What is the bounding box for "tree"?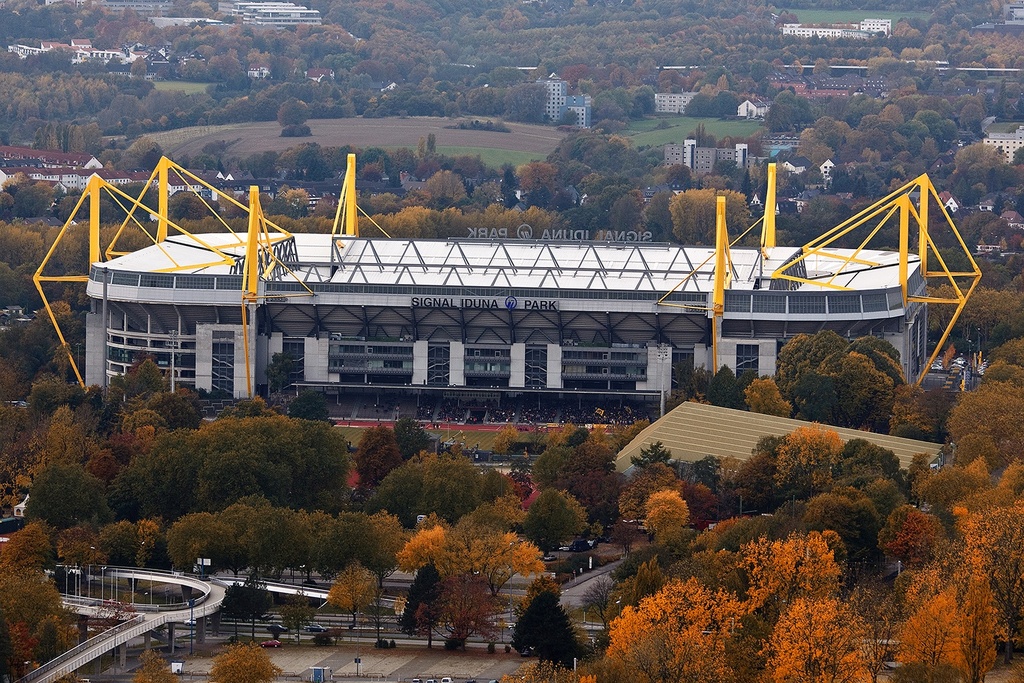
select_region(57, 520, 105, 567).
